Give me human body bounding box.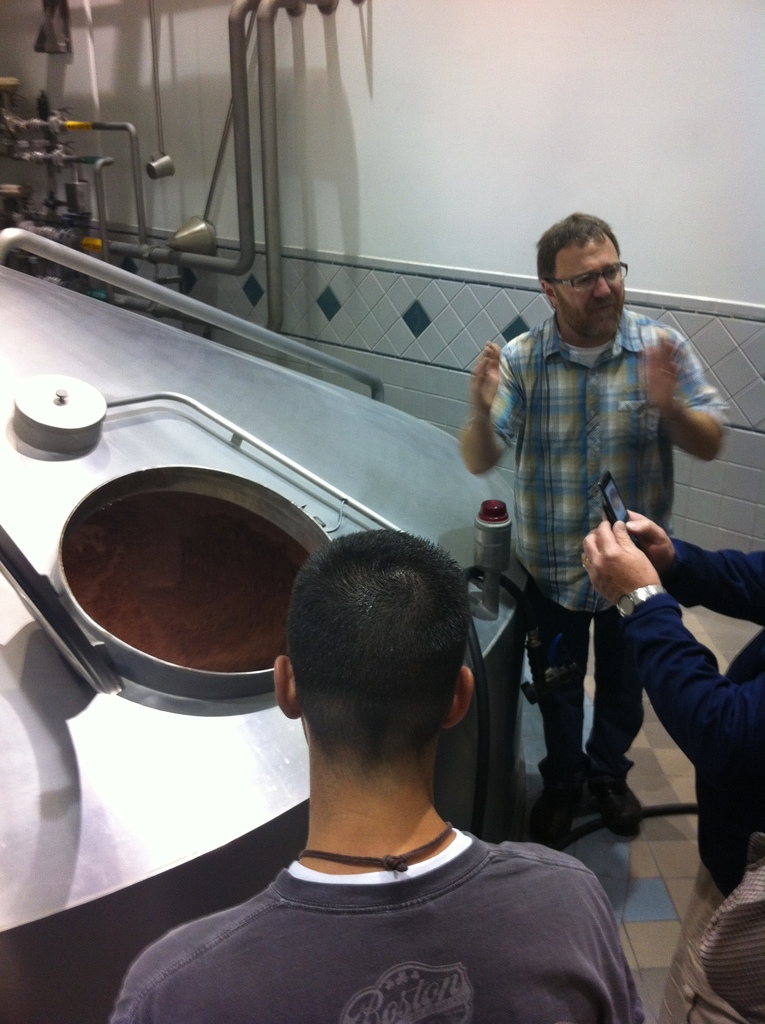
bbox(574, 502, 764, 1023).
